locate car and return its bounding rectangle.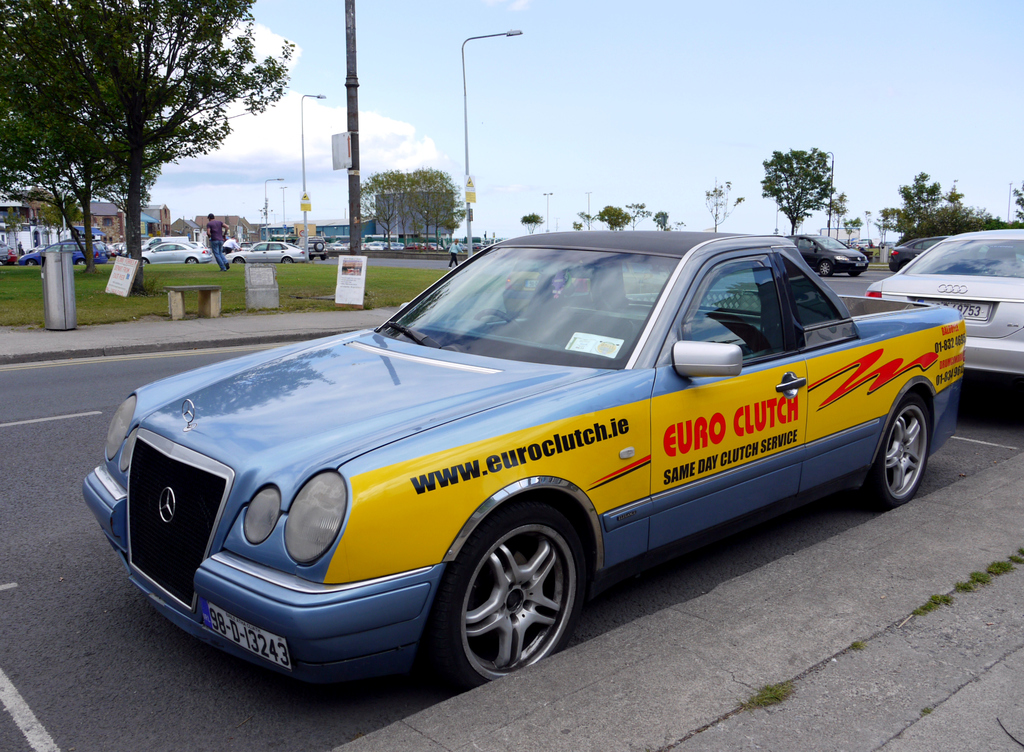
rect(134, 237, 212, 265).
